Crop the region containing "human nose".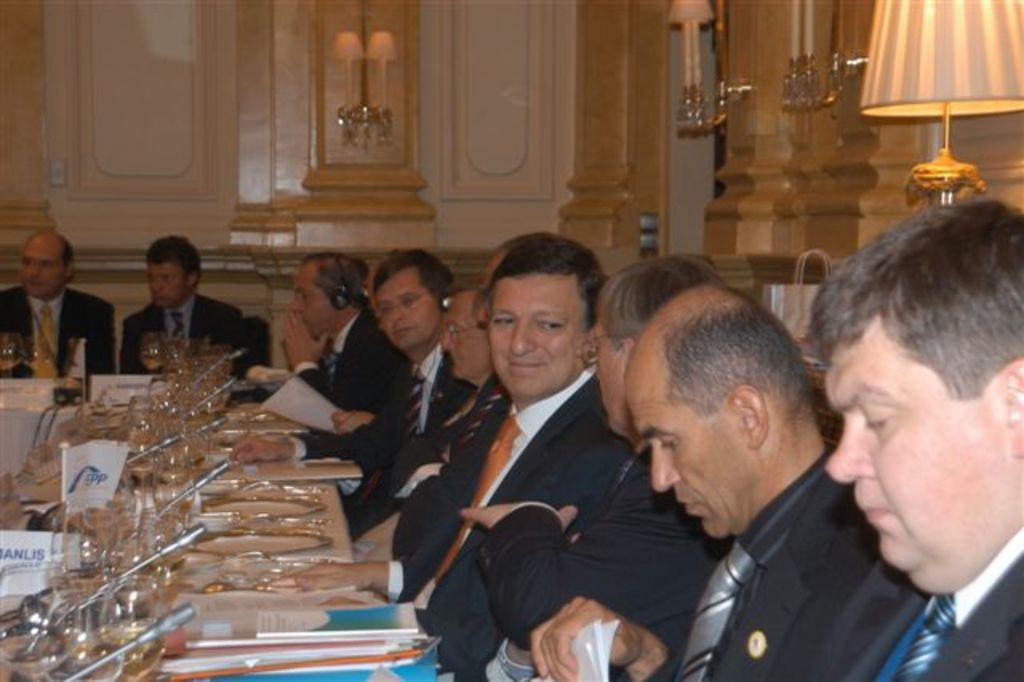
Crop region: BBox(827, 427, 872, 479).
